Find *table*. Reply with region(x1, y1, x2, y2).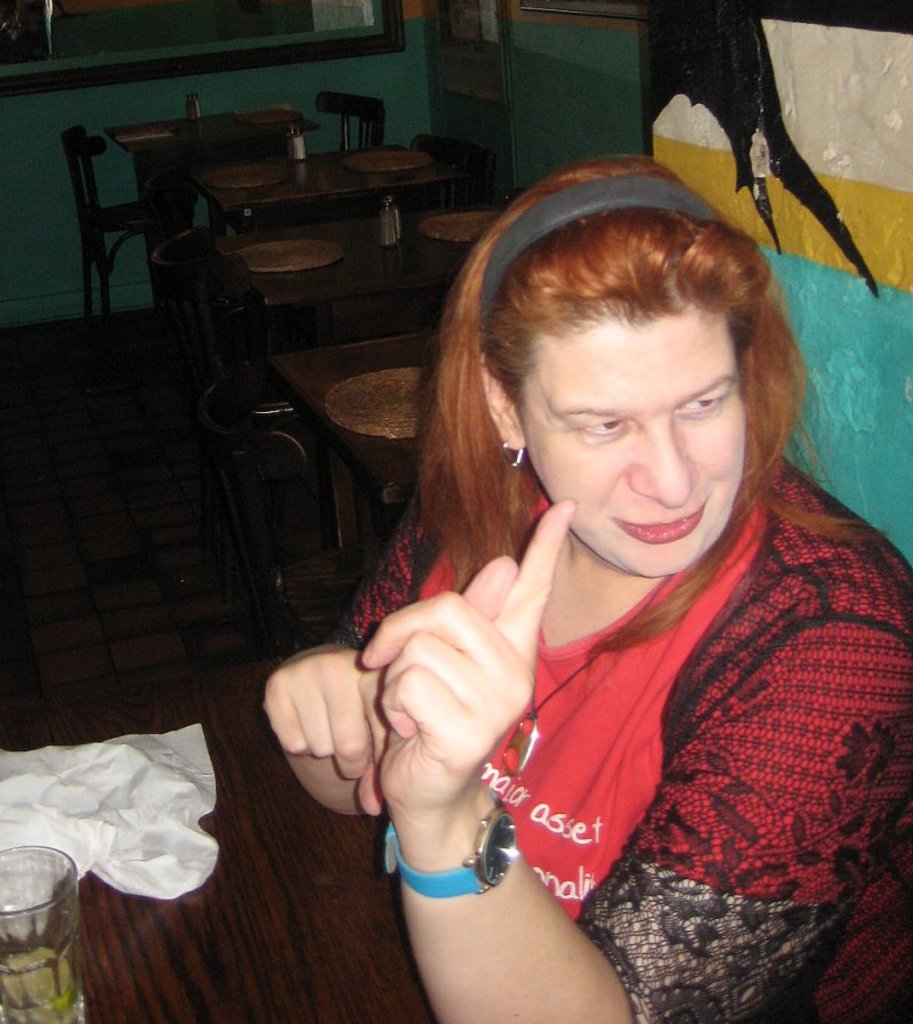
region(191, 143, 467, 235).
